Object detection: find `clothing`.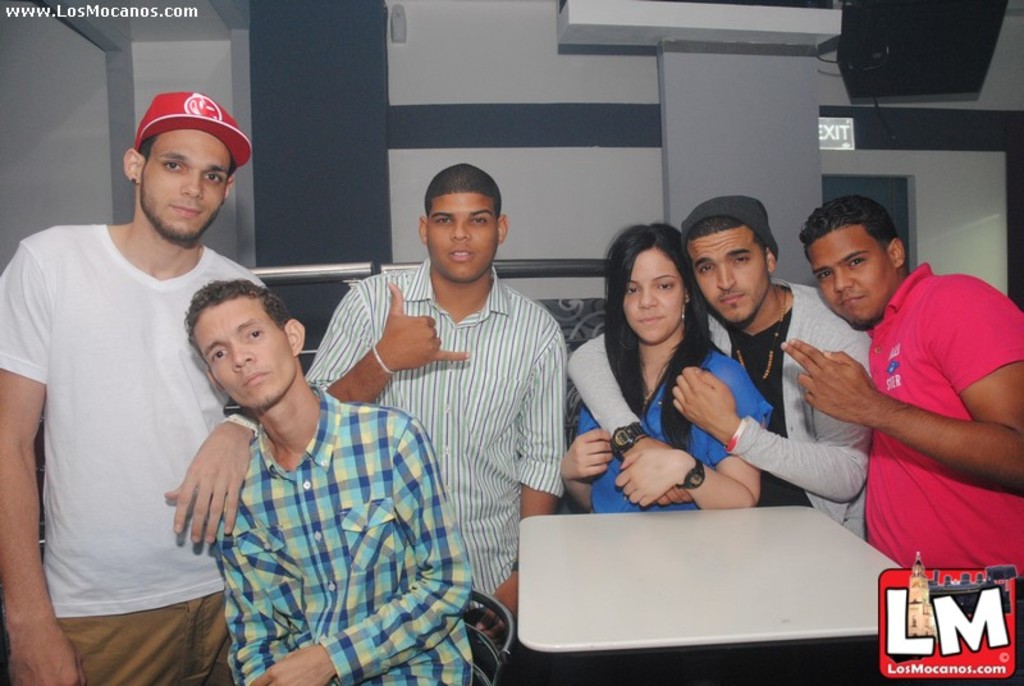
detection(298, 256, 564, 685).
